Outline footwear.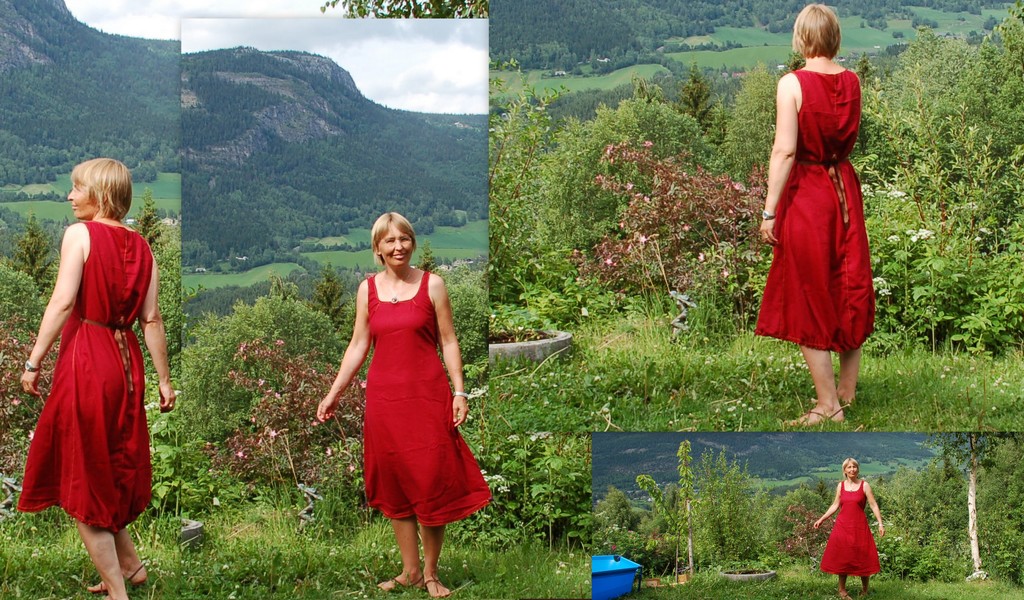
Outline: (835,587,852,599).
